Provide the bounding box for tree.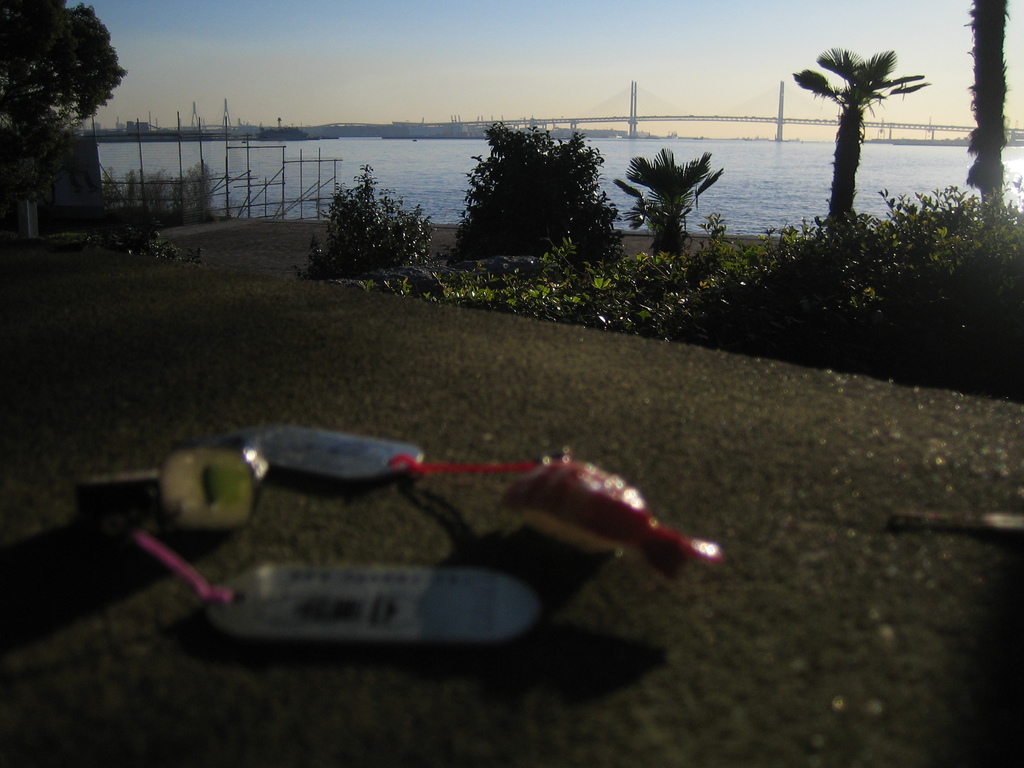
(0,1,123,221).
